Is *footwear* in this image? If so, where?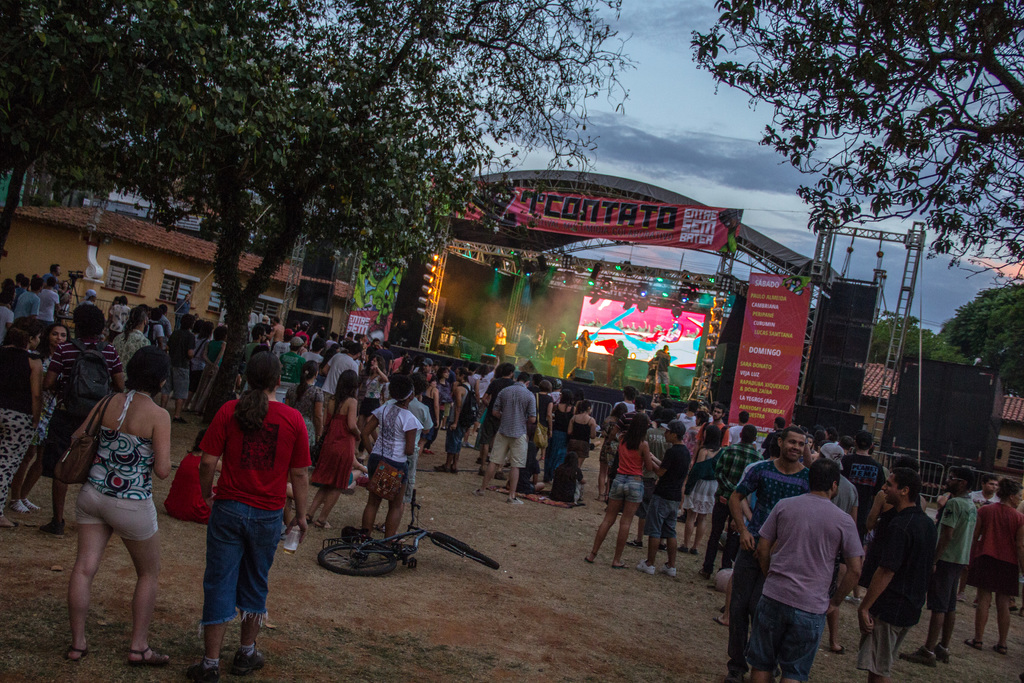
Yes, at [504,495,525,506].
